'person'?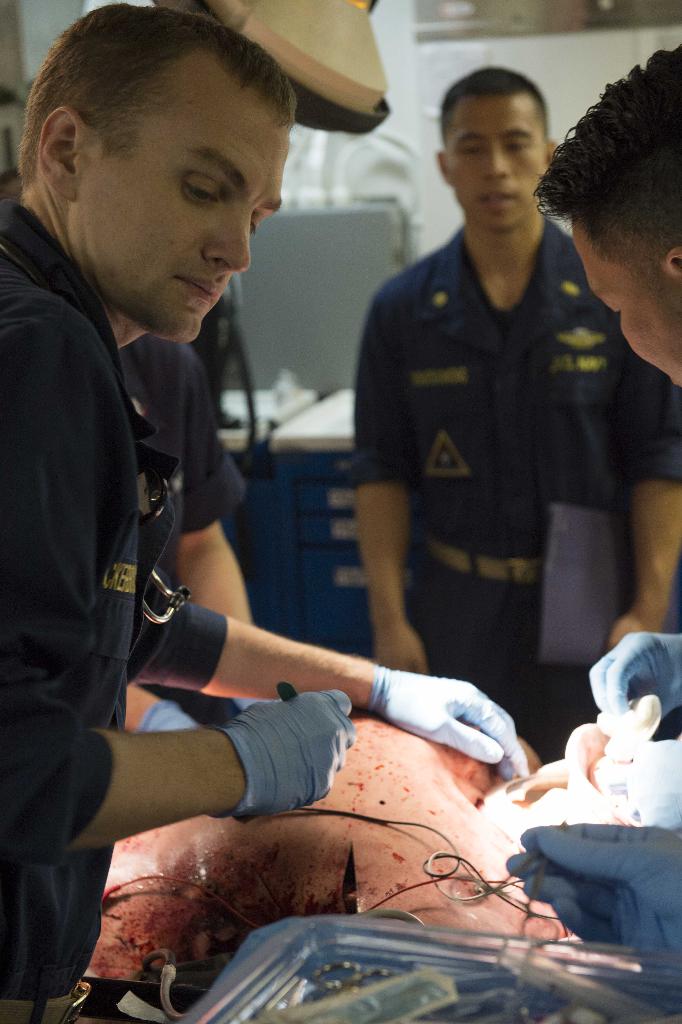
x1=535 y1=40 x2=681 y2=383
